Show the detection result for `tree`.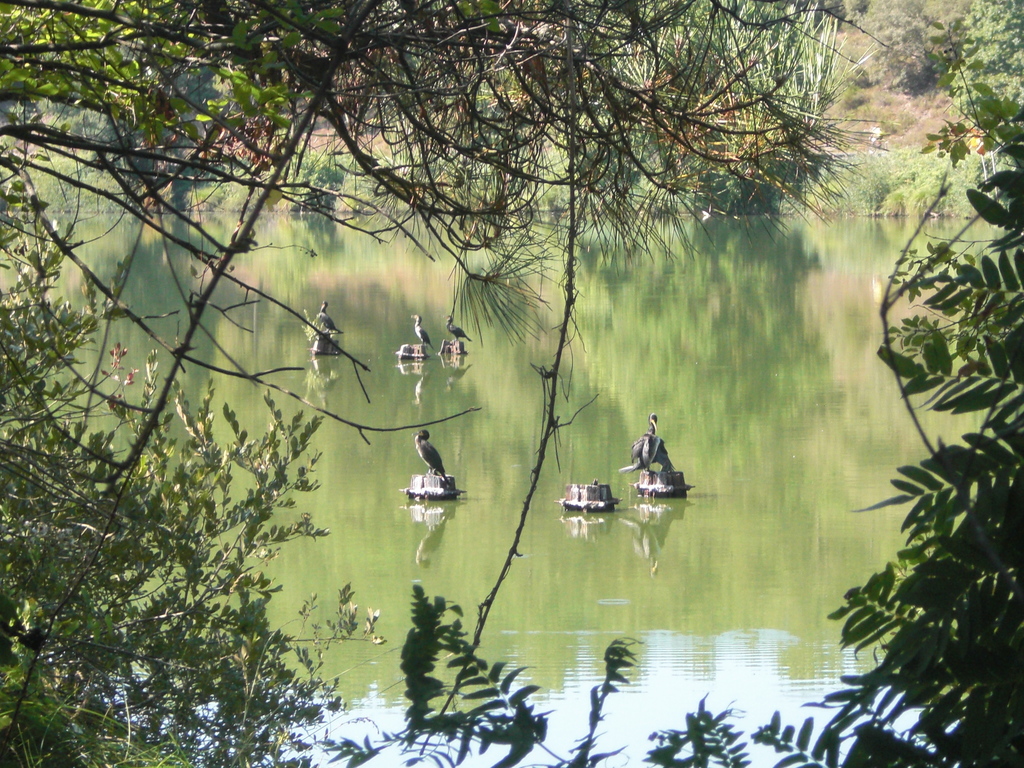
bbox=[0, 0, 886, 767].
